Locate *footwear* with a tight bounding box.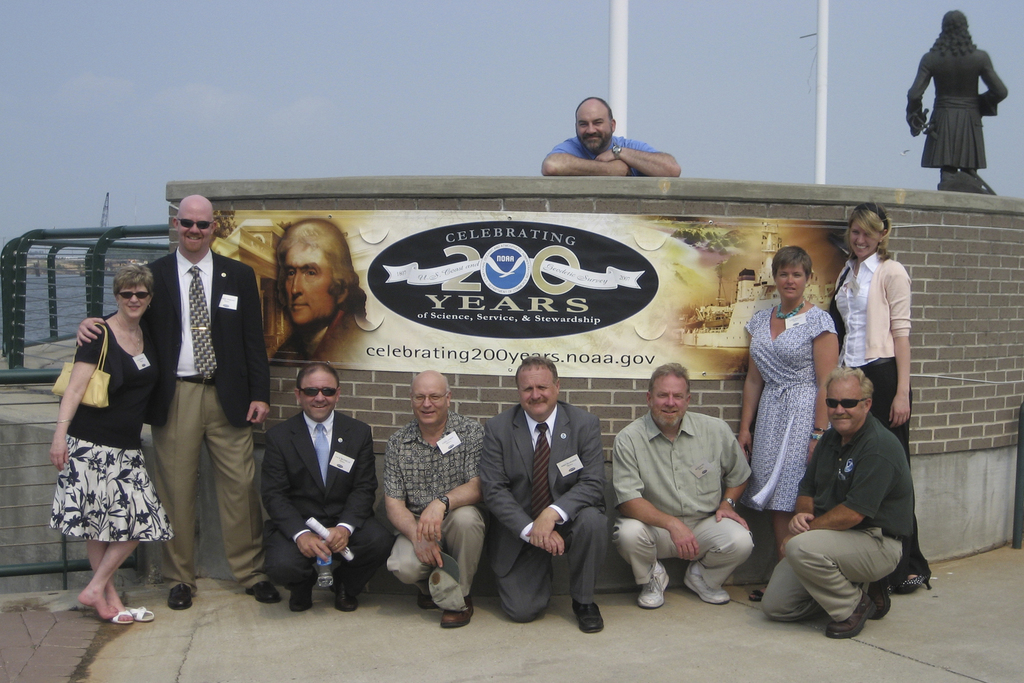
bbox=[570, 604, 608, 632].
